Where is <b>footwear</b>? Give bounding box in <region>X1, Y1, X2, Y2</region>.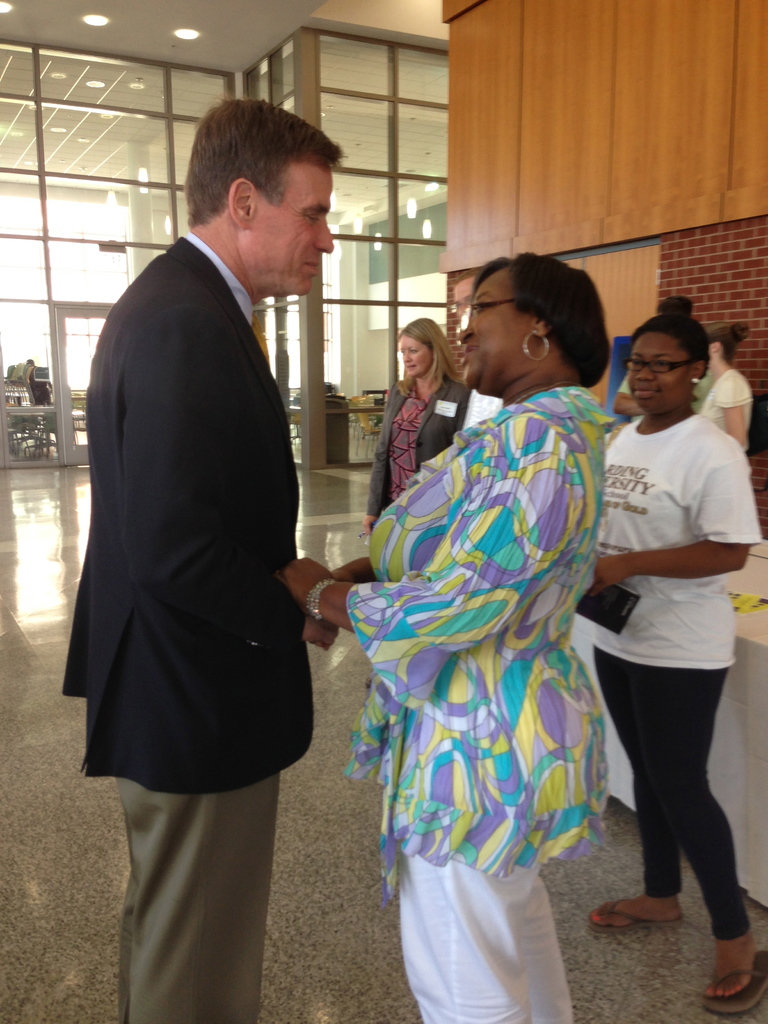
<region>699, 950, 767, 1020</region>.
